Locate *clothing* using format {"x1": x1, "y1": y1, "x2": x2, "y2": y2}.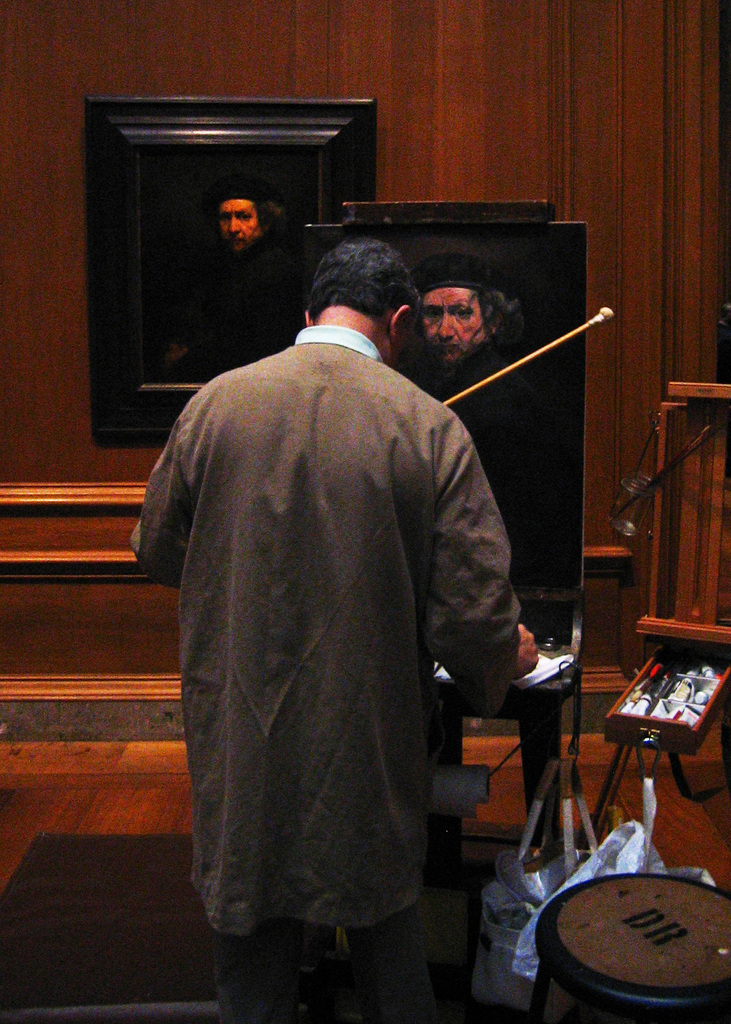
{"x1": 153, "y1": 308, "x2": 543, "y2": 968}.
